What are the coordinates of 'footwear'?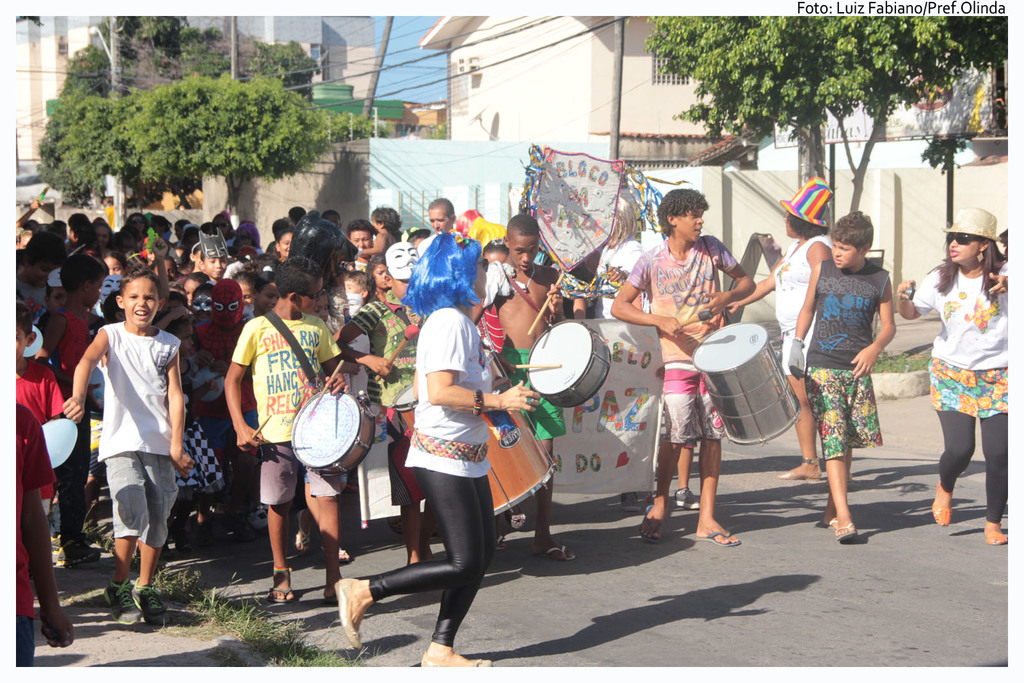
l=780, t=467, r=820, b=481.
